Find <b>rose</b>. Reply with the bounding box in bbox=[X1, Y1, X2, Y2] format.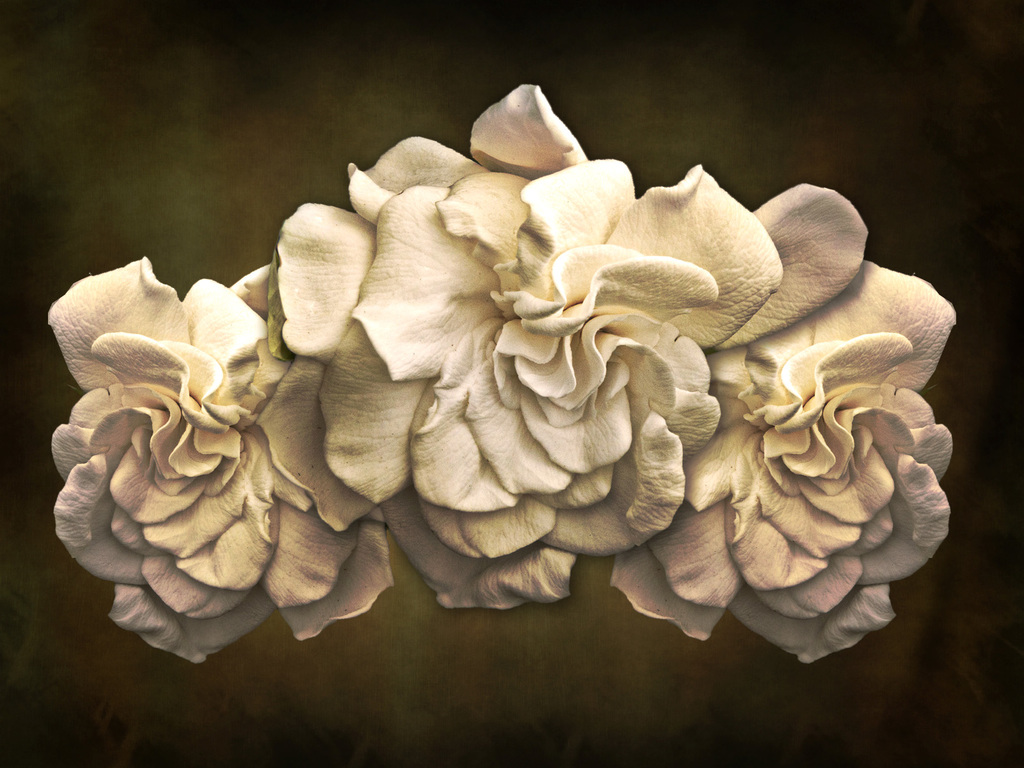
bbox=[611, 182, 955, 668].
